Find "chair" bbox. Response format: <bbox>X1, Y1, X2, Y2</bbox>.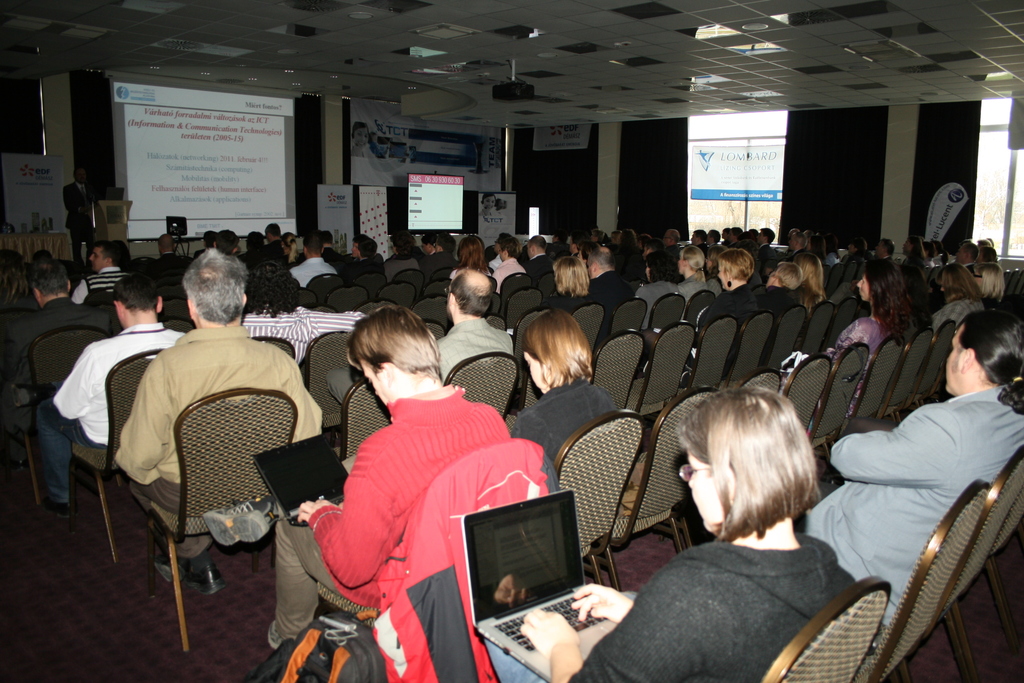
<bbox>505, 372, 545, 433</bbox>.
